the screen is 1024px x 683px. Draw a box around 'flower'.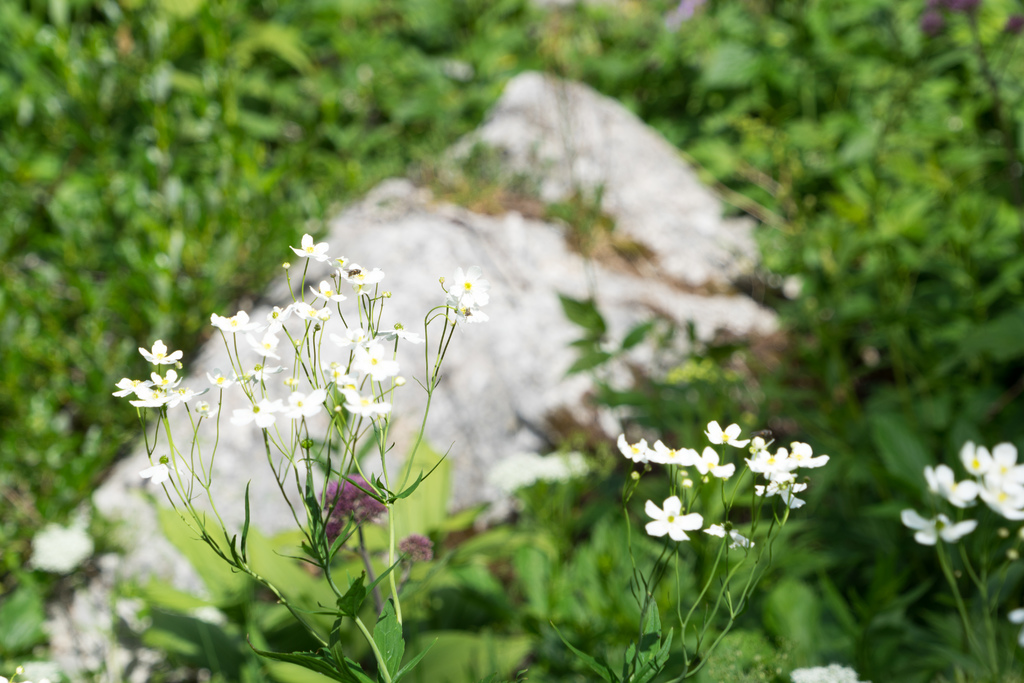
region(637, 491, 706, 545).
